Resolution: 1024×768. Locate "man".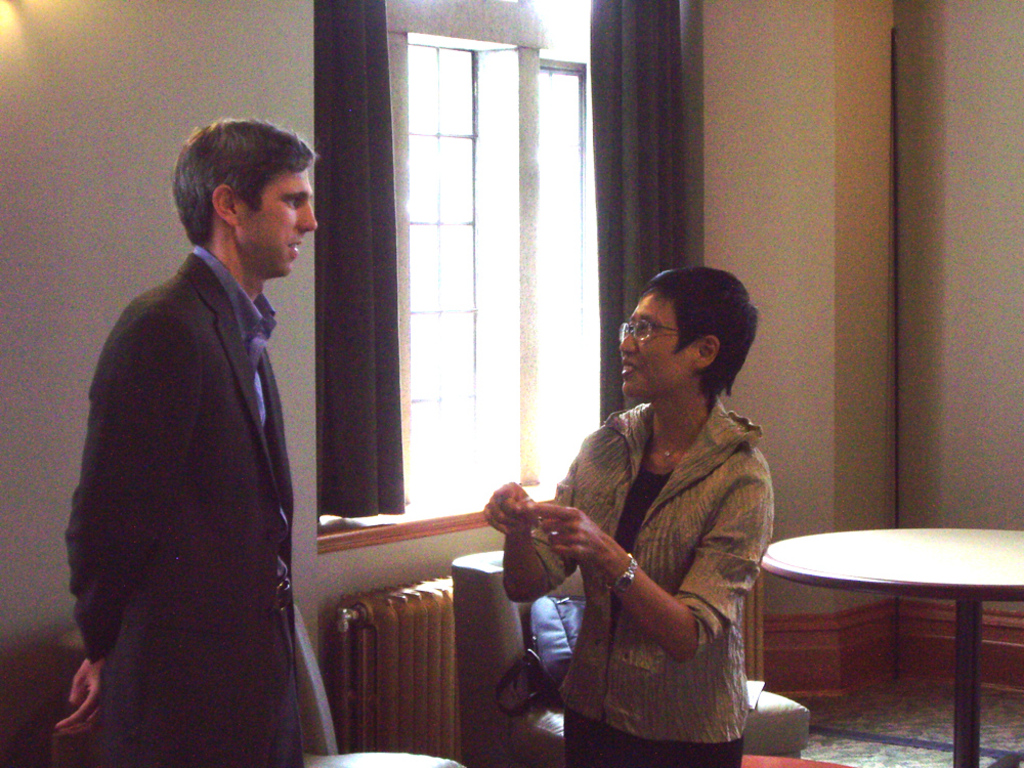
<box>72,108,342,767</box>.
